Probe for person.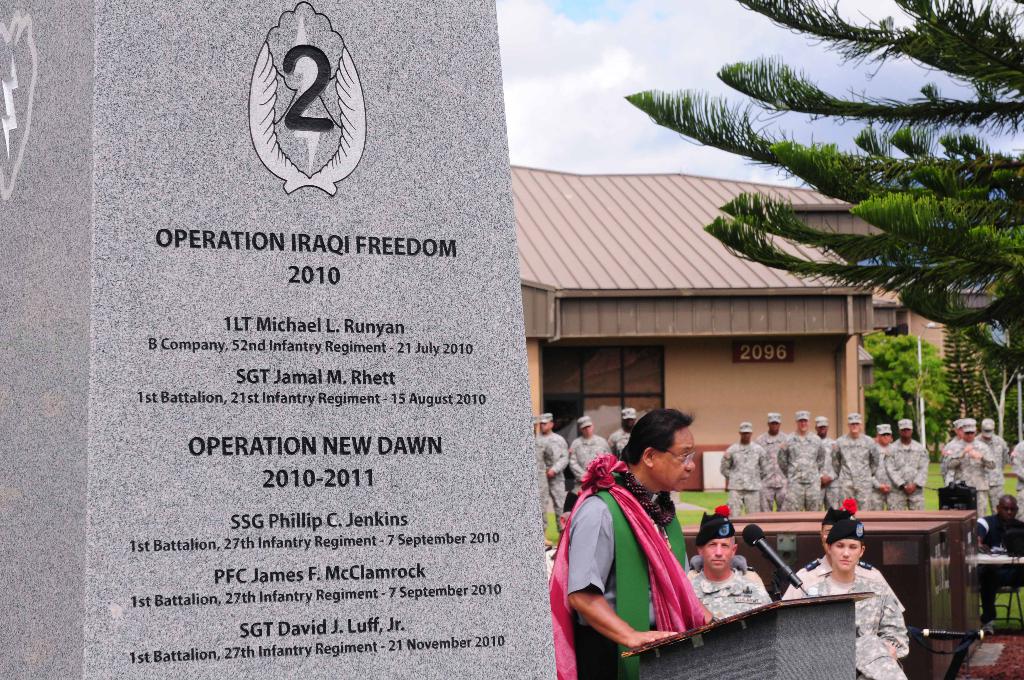
Probe result: region(972, 495, 1023, 630).
